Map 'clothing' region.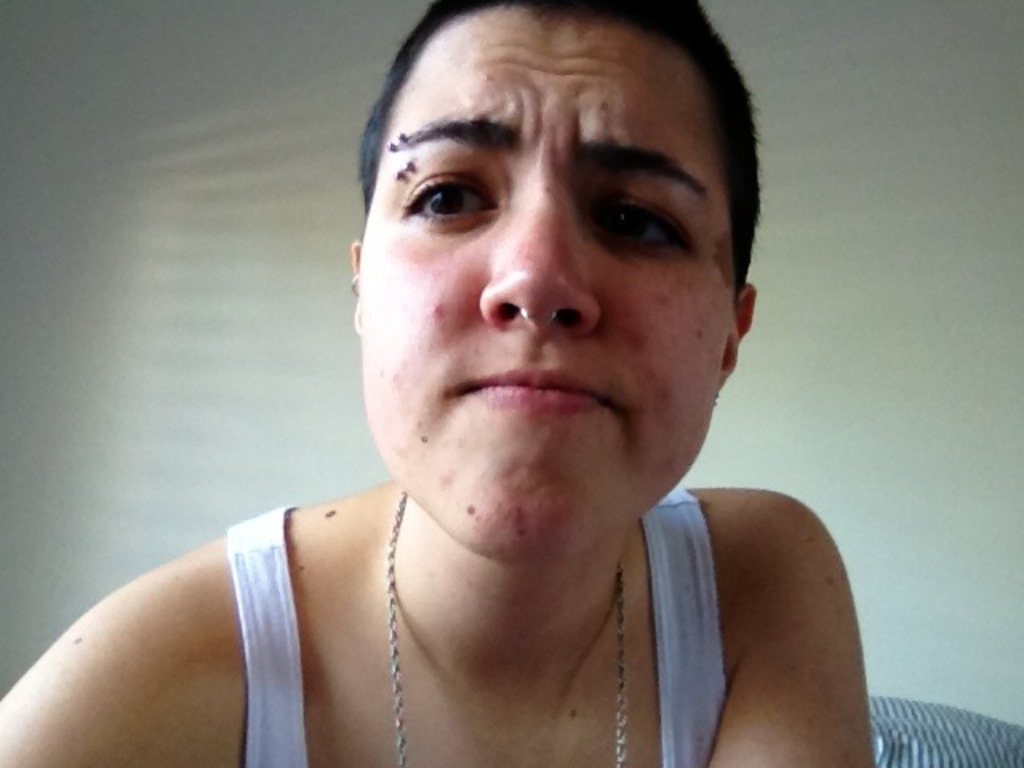
Mapped to x1=214, y1=477, x2=738, y2=766.
